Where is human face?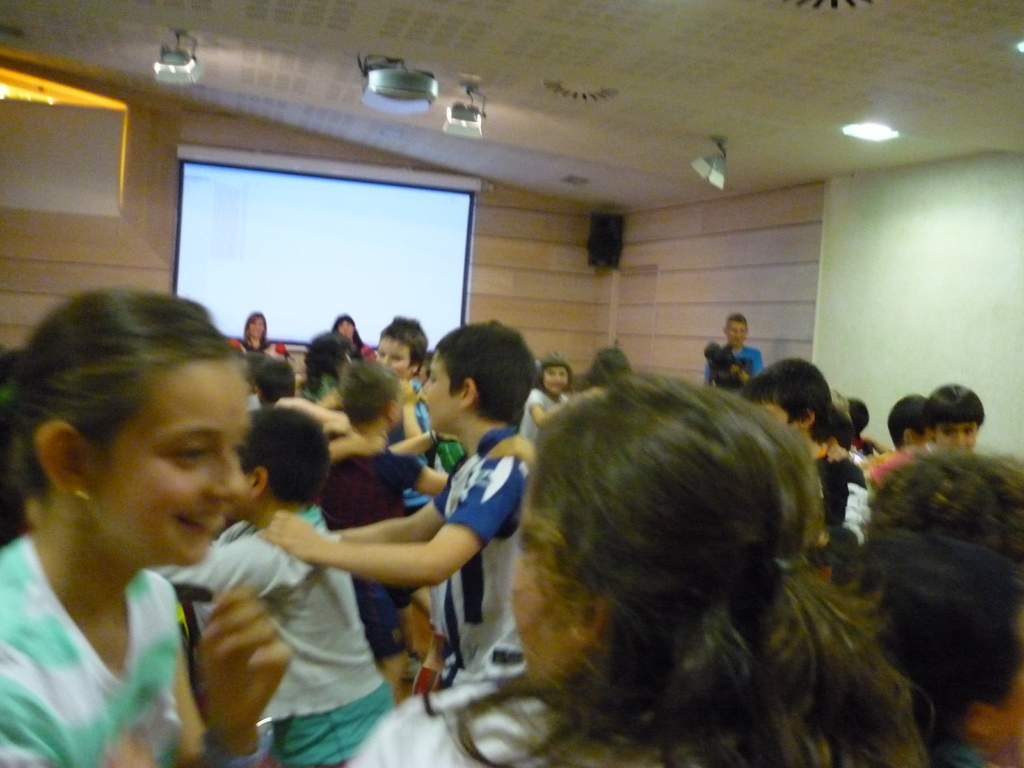
[728, 317, 745, 346].
